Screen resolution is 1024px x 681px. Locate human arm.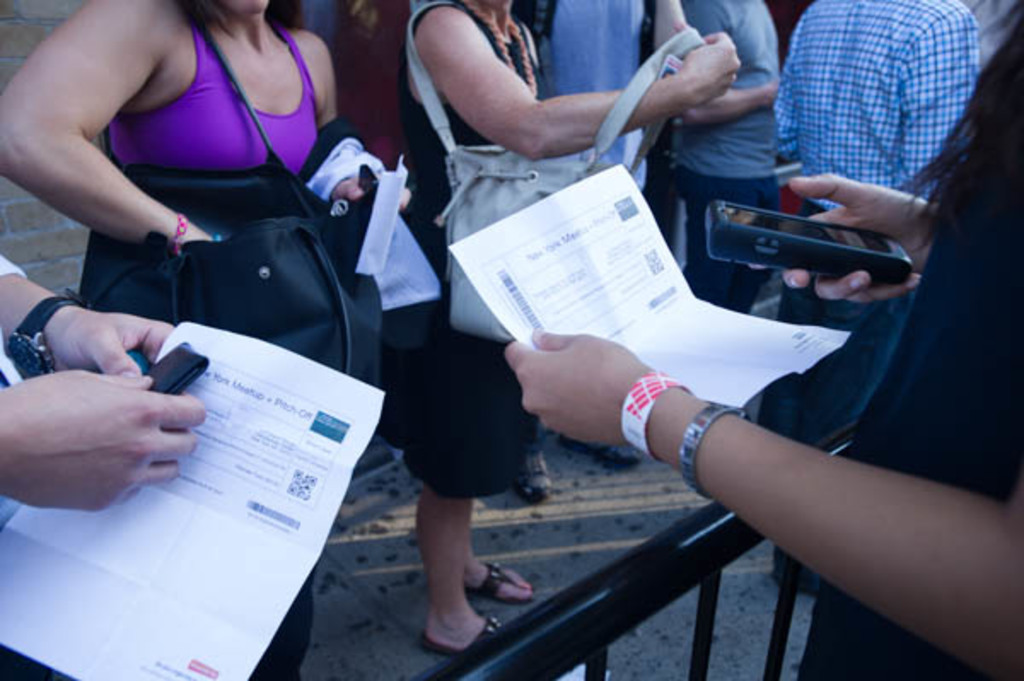
pyautogui.locateOnScreen(437, 26, 695, 155).
